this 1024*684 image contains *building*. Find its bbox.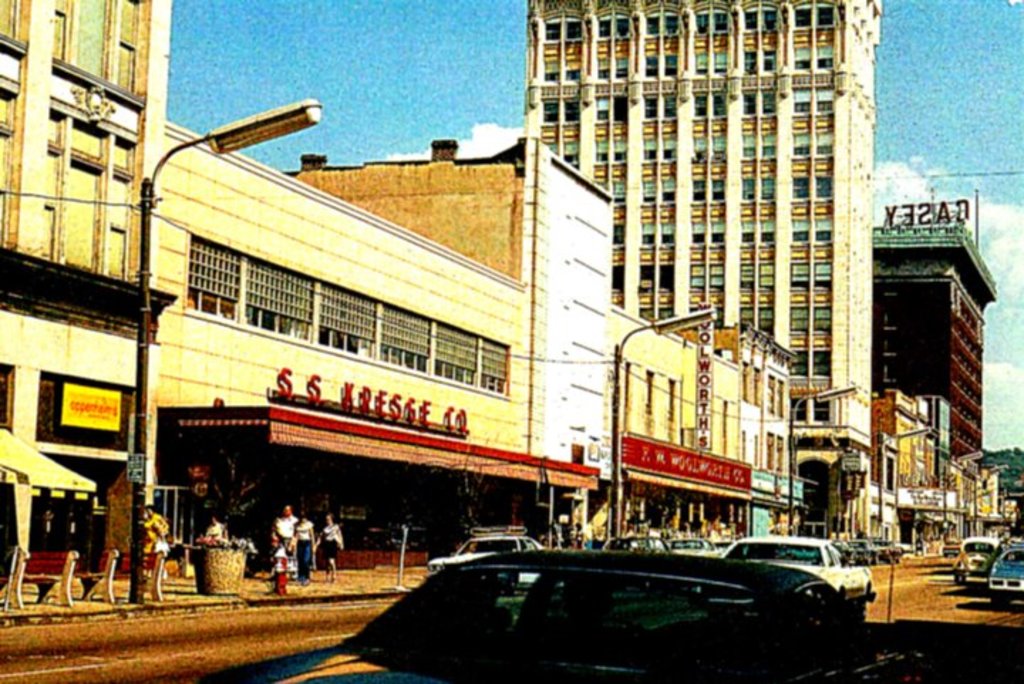
878,195,994,468.
